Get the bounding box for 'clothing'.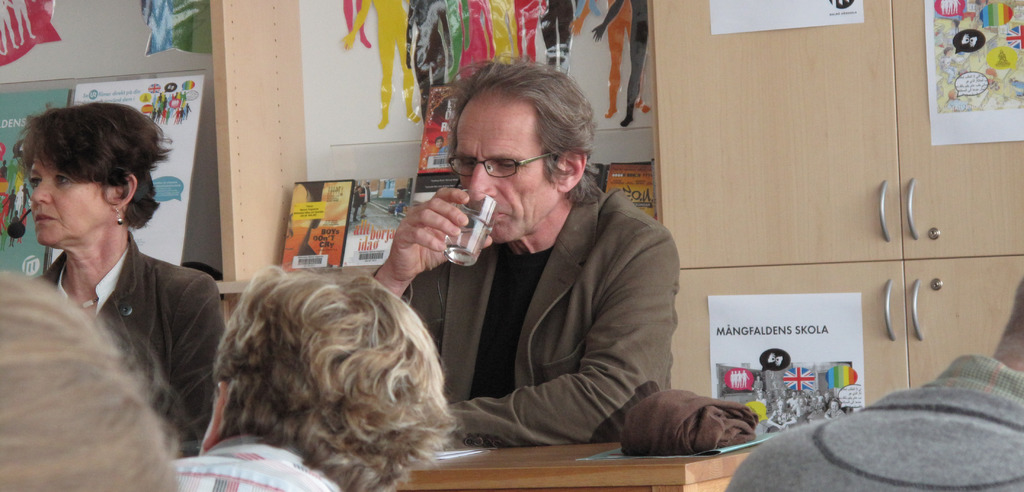
bbox=(168, 427, 346, 491).
